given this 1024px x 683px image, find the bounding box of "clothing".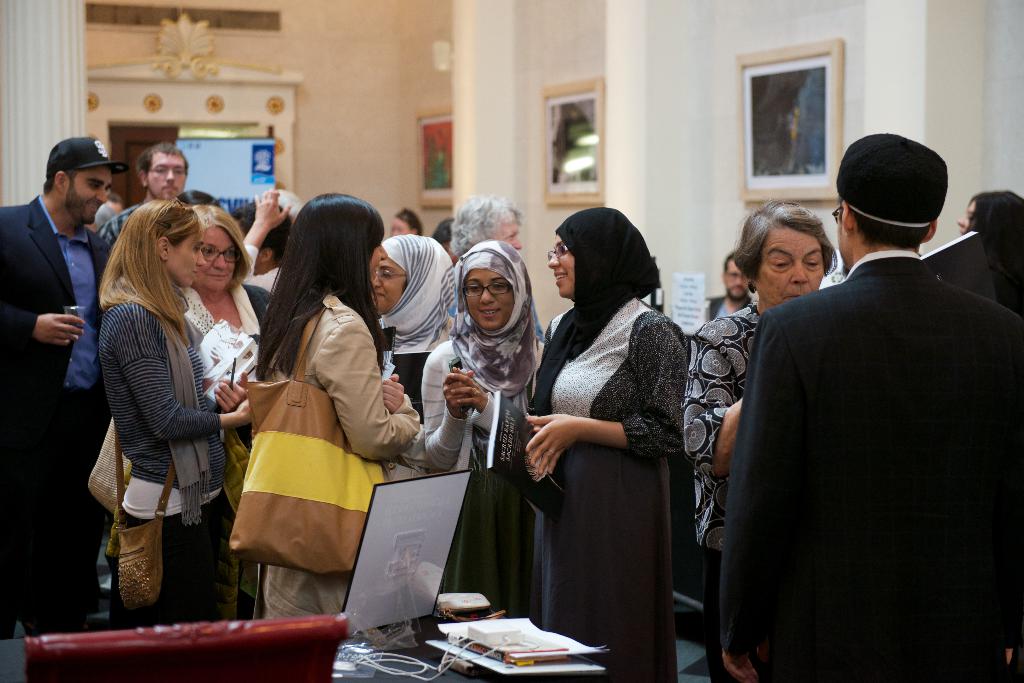
(721,250,1023,682).
